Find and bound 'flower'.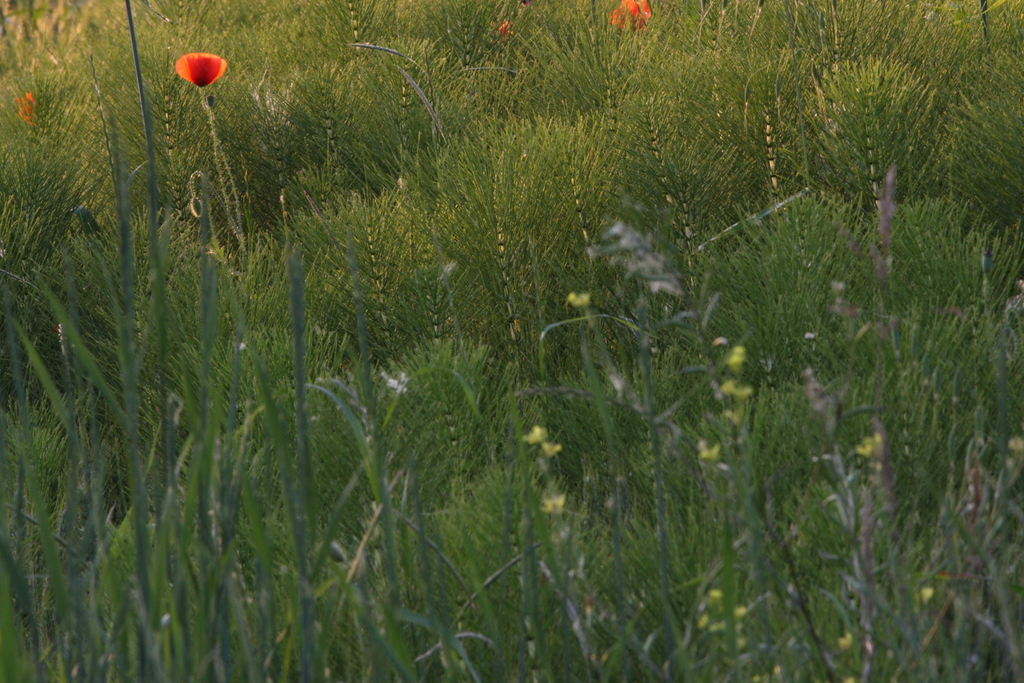
Bound: 174,48,226,86.
